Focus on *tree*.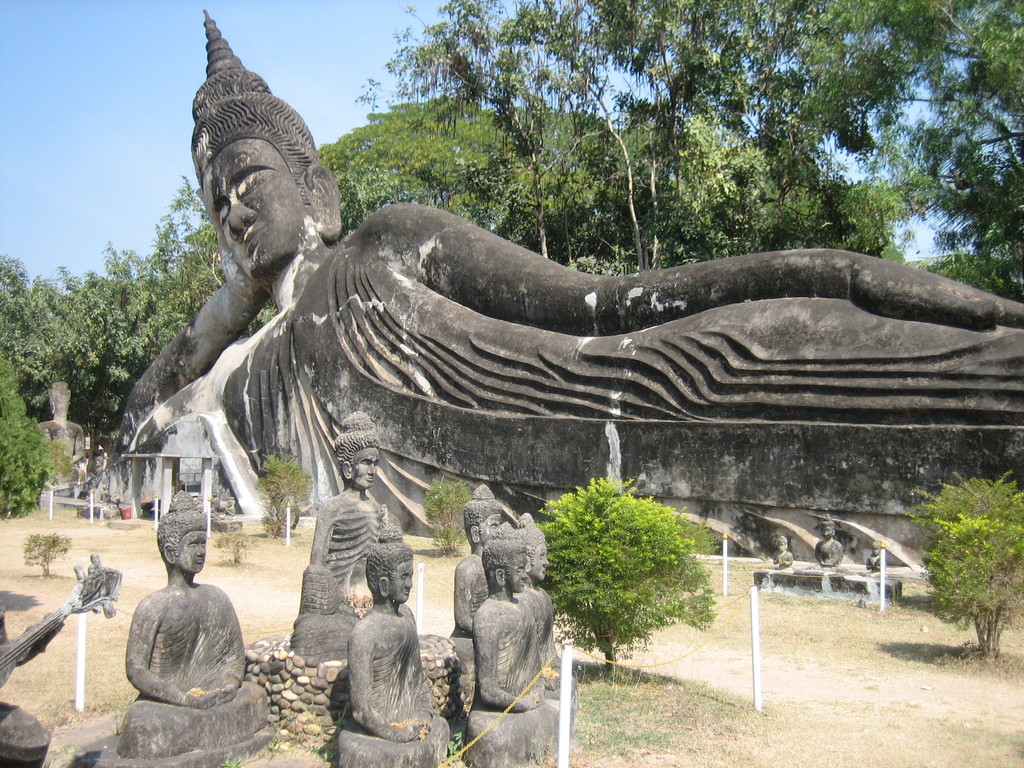
Focused at bbox=(762, 2, 1023, 297).
